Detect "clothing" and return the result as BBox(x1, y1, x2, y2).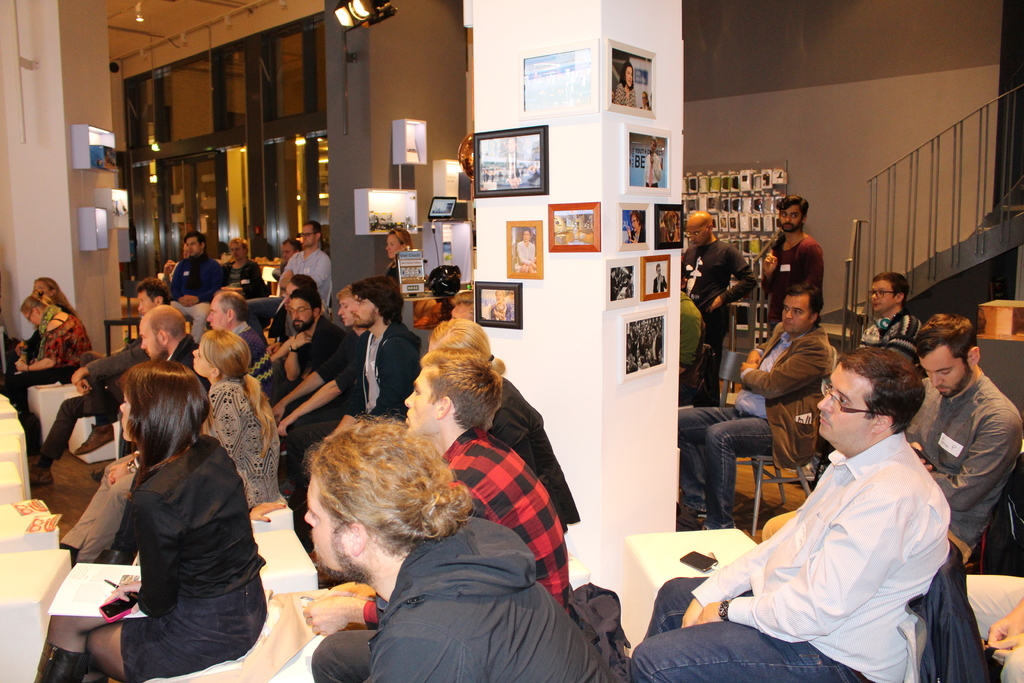
BBox(169, 252, 225, 352).
